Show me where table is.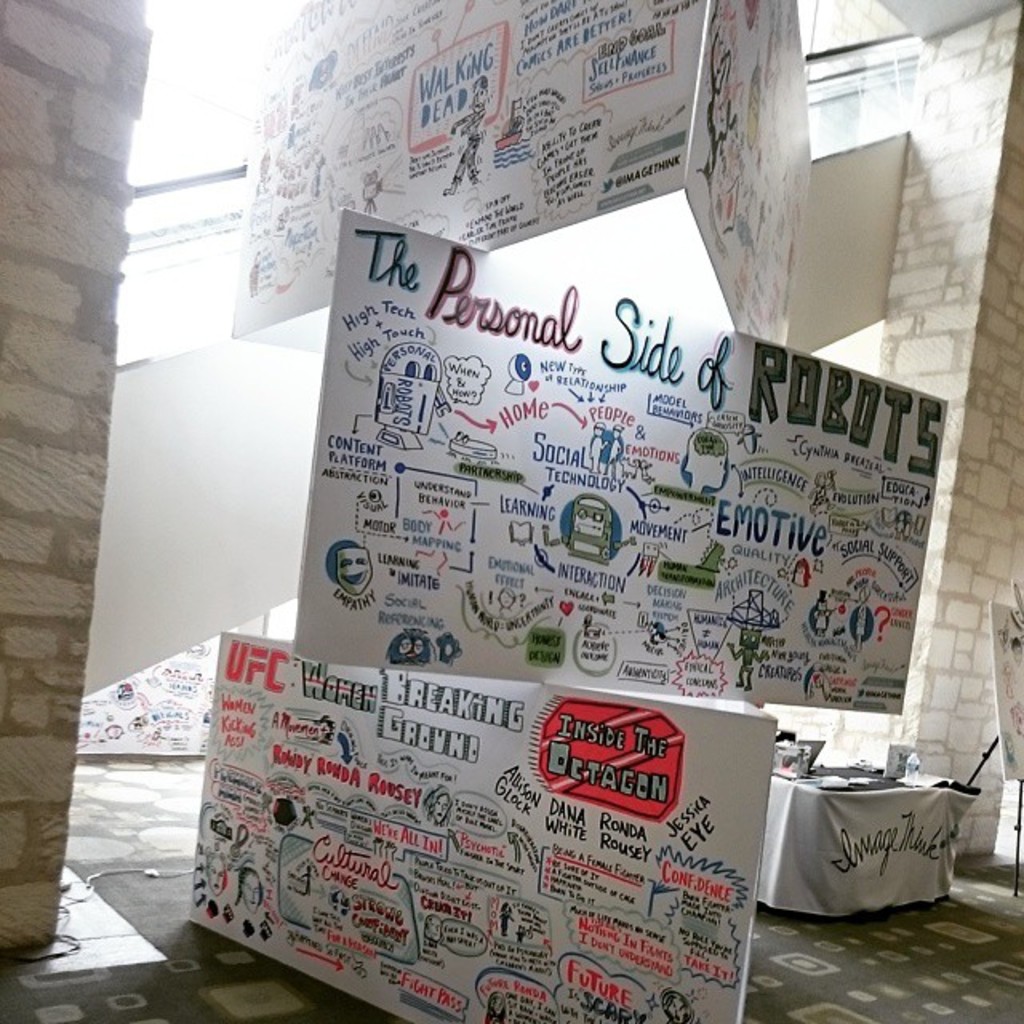
table is at bbox=[762, 760, 982, 941].
